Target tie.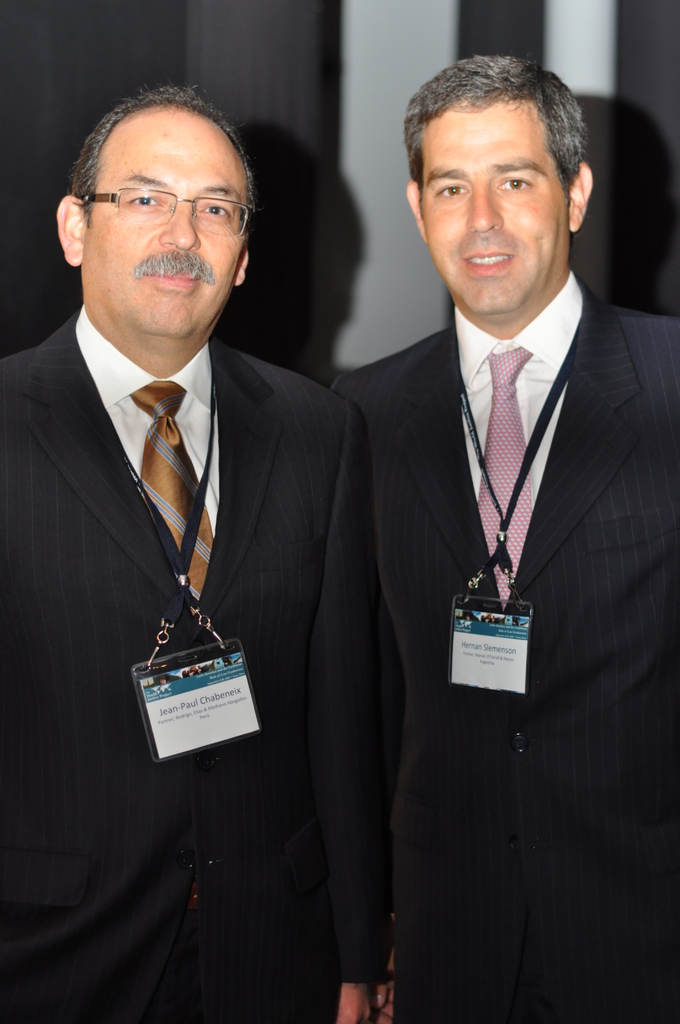
Target region: select_region(128, 386, 226, 619).
